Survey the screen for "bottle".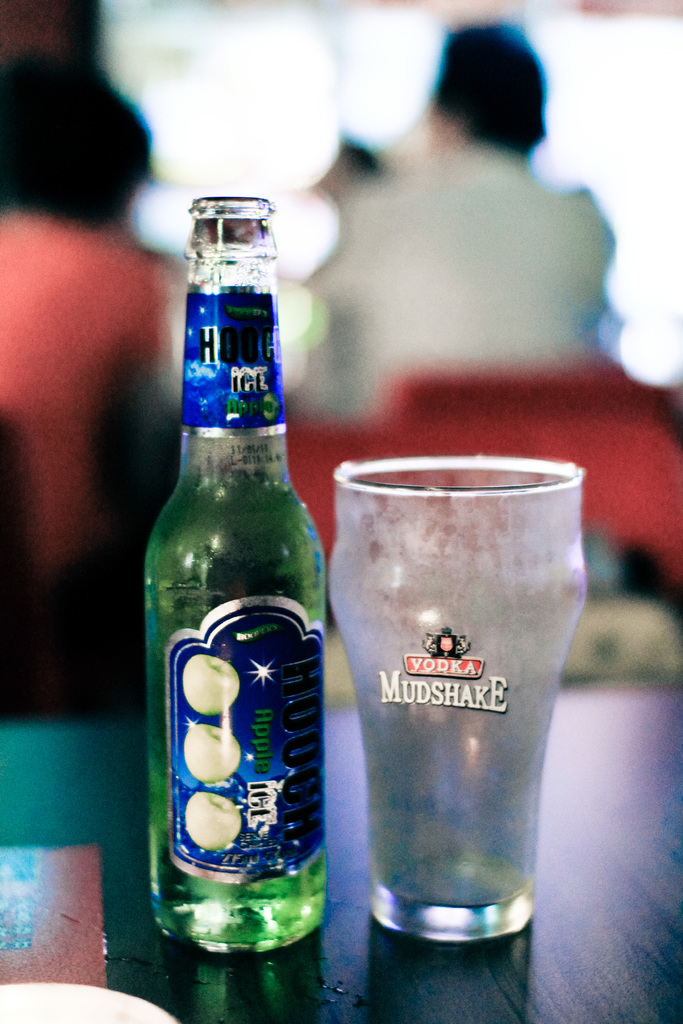
Survey found: <box>140,207,339,977</box>.
